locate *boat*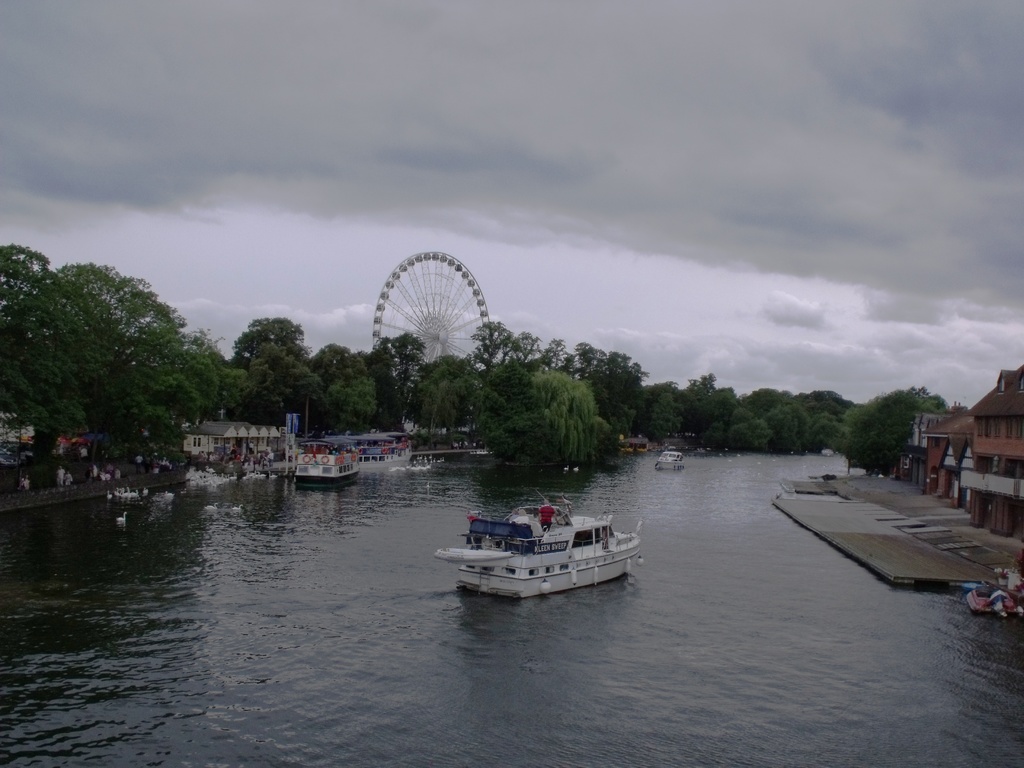
[left=355, top=428, right=419, bottom=464]
